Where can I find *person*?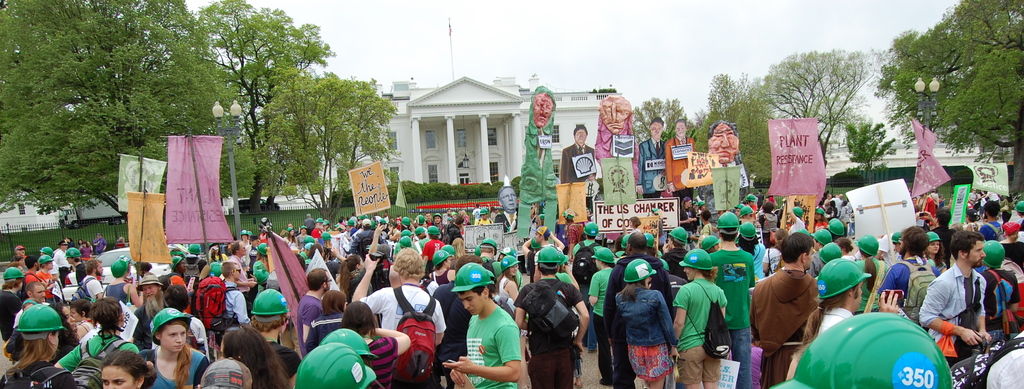
You can find it at 65, 236, 75, 249.
